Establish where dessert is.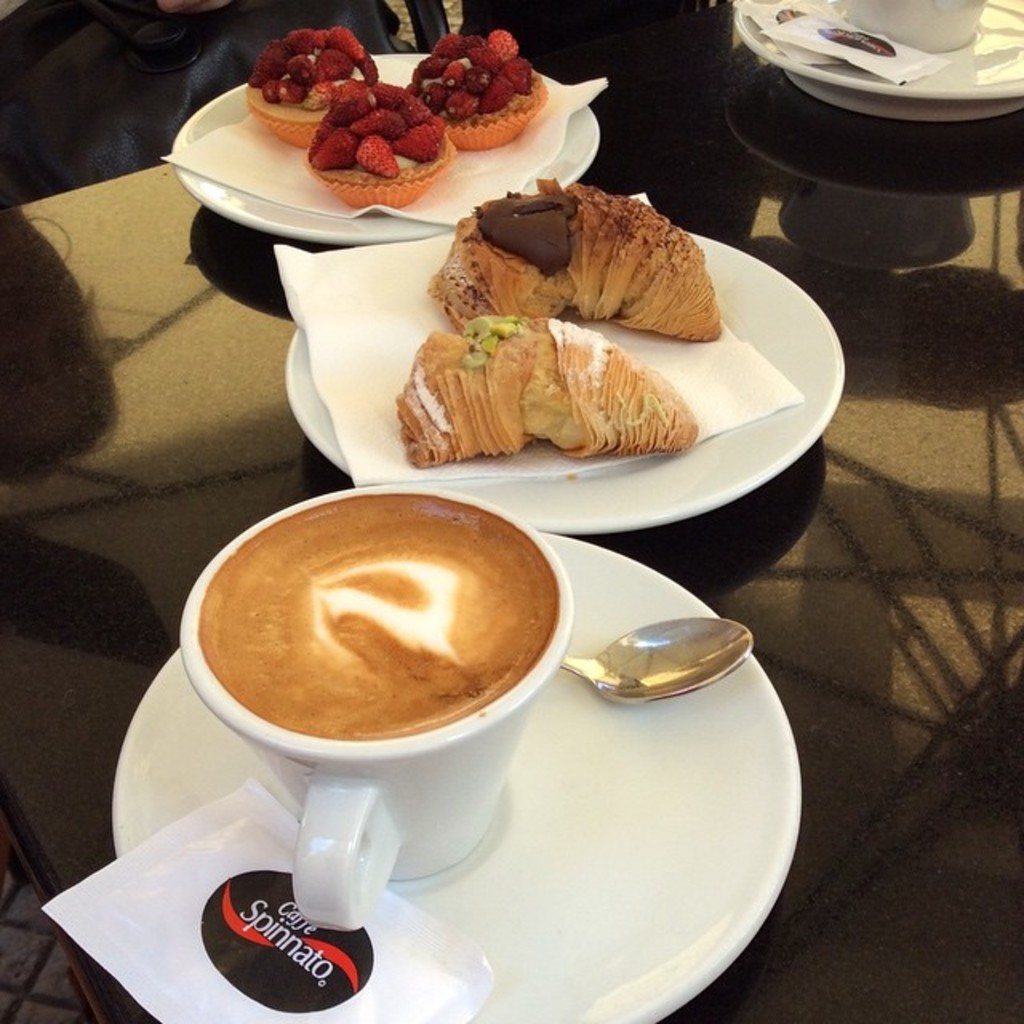
Established at rect(453, 187, 731, 347).
